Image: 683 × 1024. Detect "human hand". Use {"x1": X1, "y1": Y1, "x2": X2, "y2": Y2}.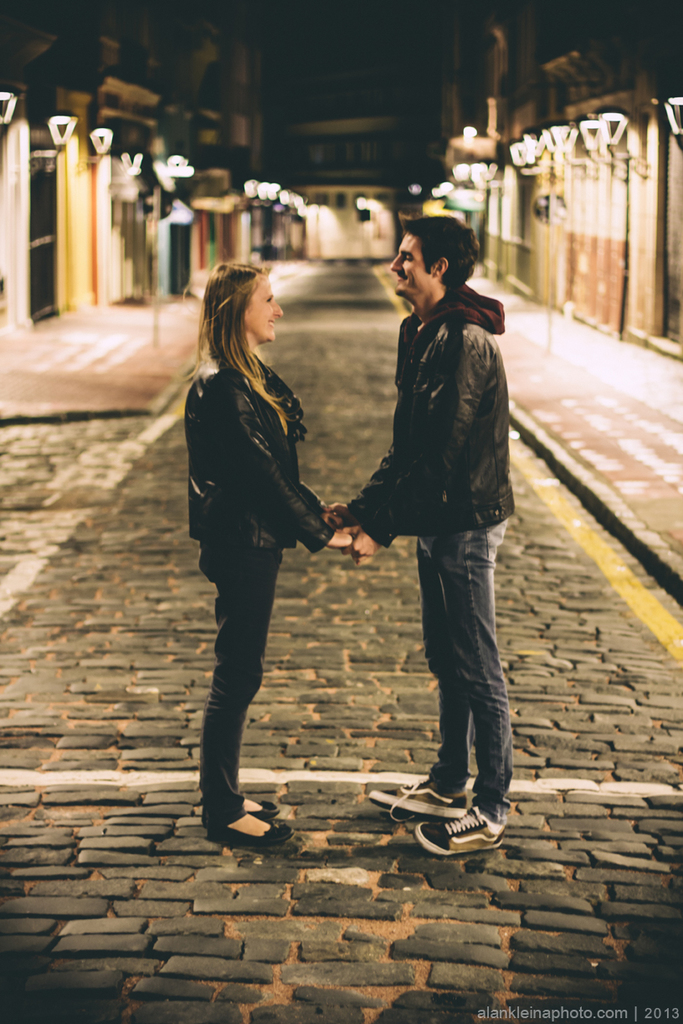
{"x1": 322, "y1": 525, "x2": 352, "y2": 550}.
